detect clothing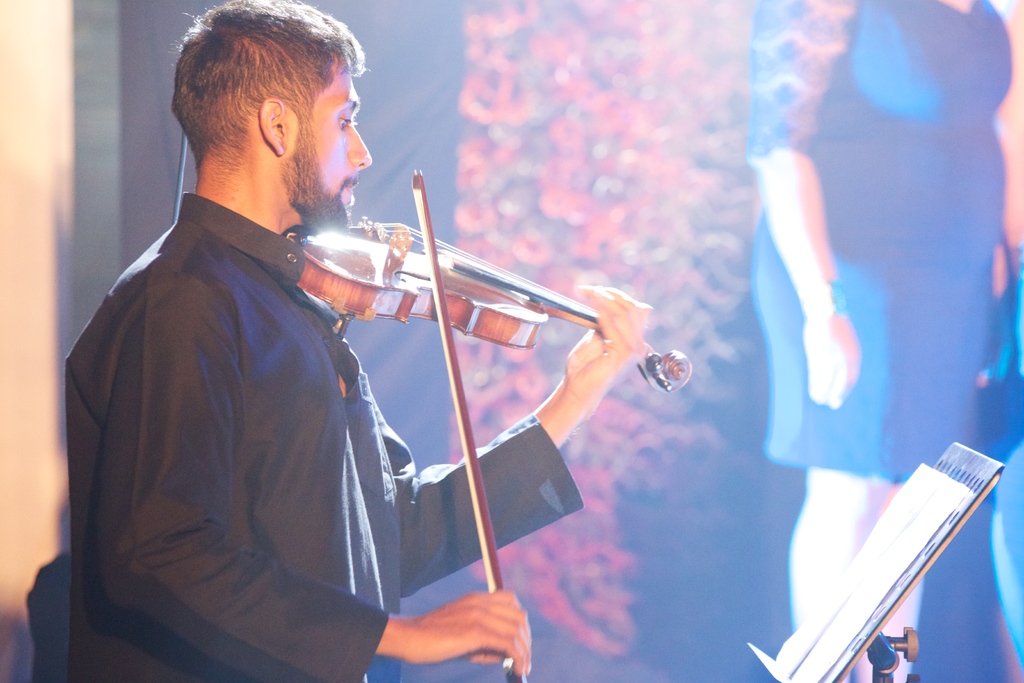
<box>743,0,1012,491</box>
